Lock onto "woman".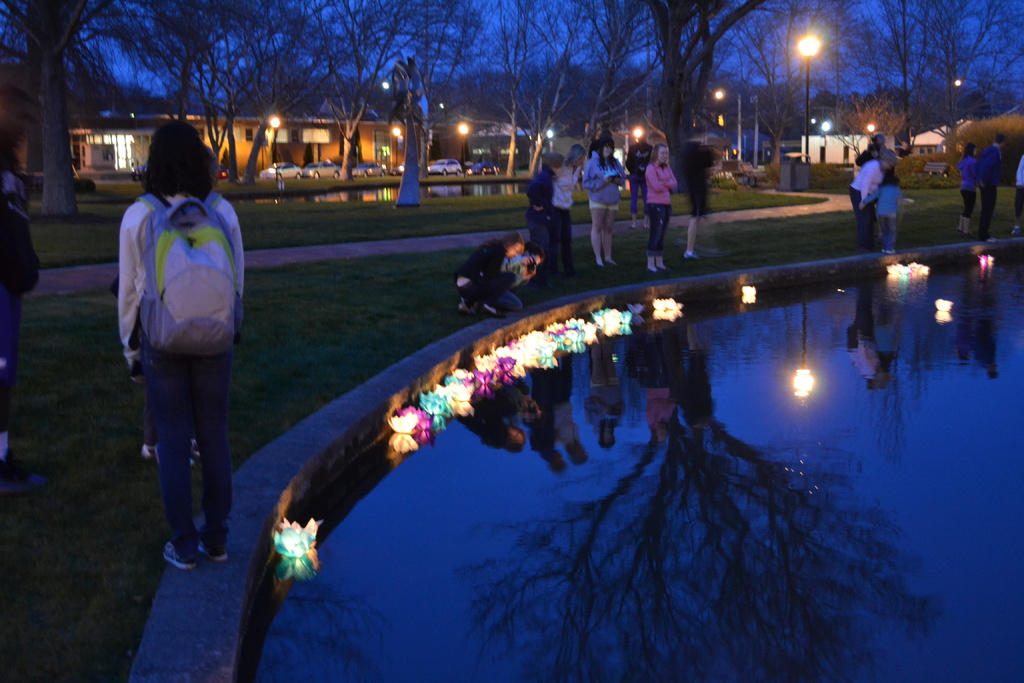
Locked: (582, 135, 622, 268).
